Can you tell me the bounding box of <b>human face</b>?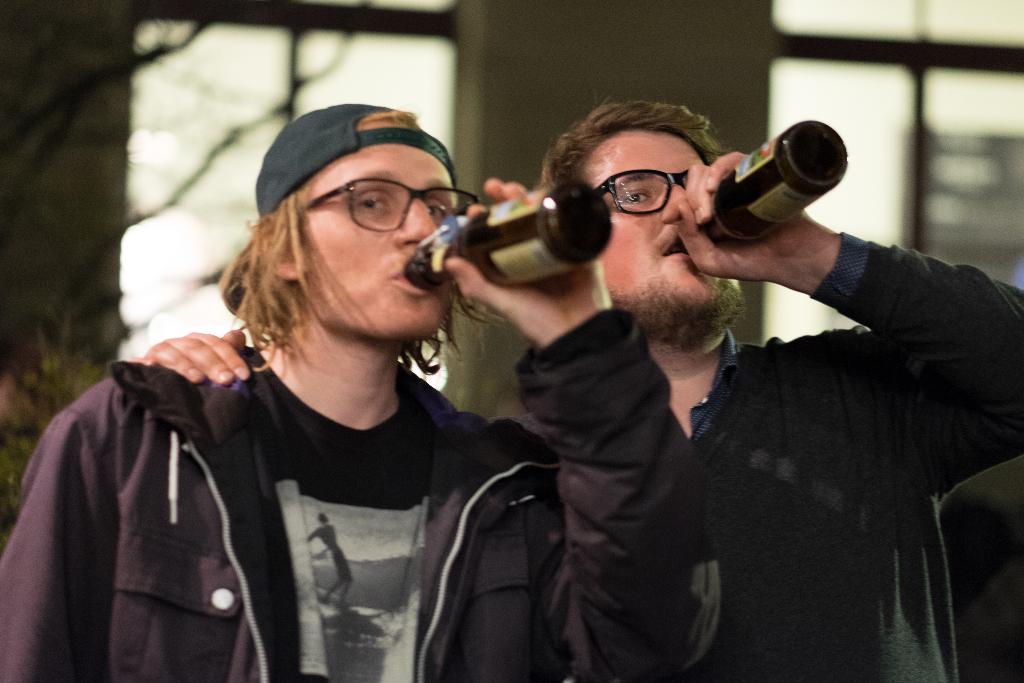
bbox(299, 120, 458, 333).
